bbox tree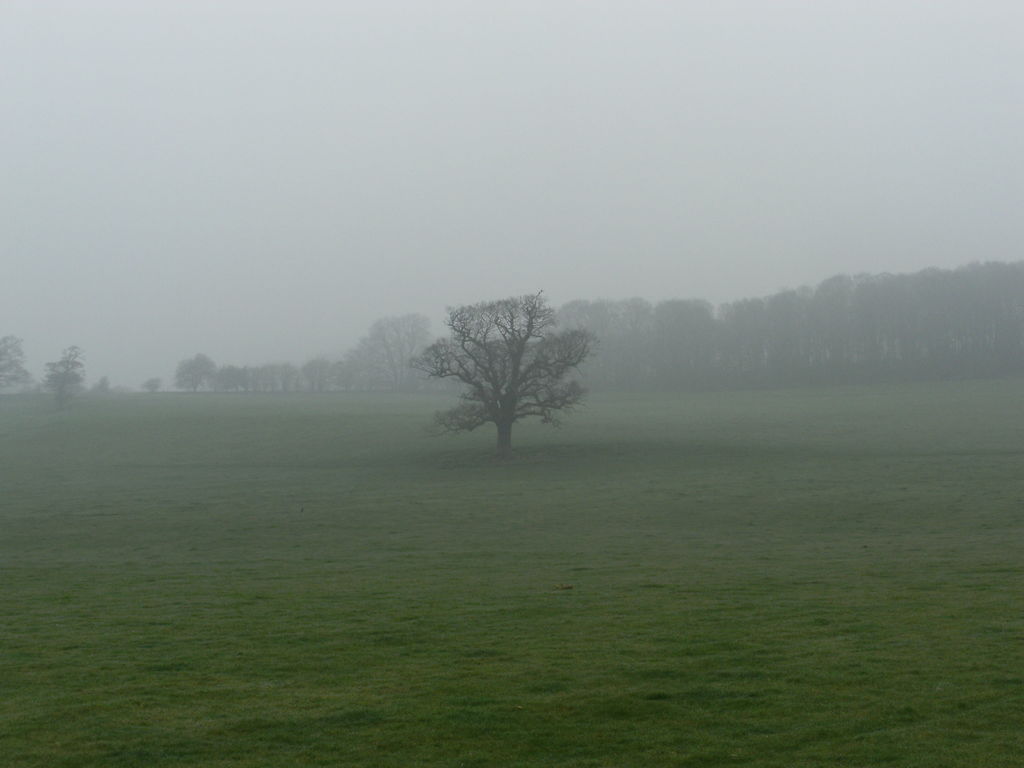
[x1=42, y1=342, x2=84, y2=398]
